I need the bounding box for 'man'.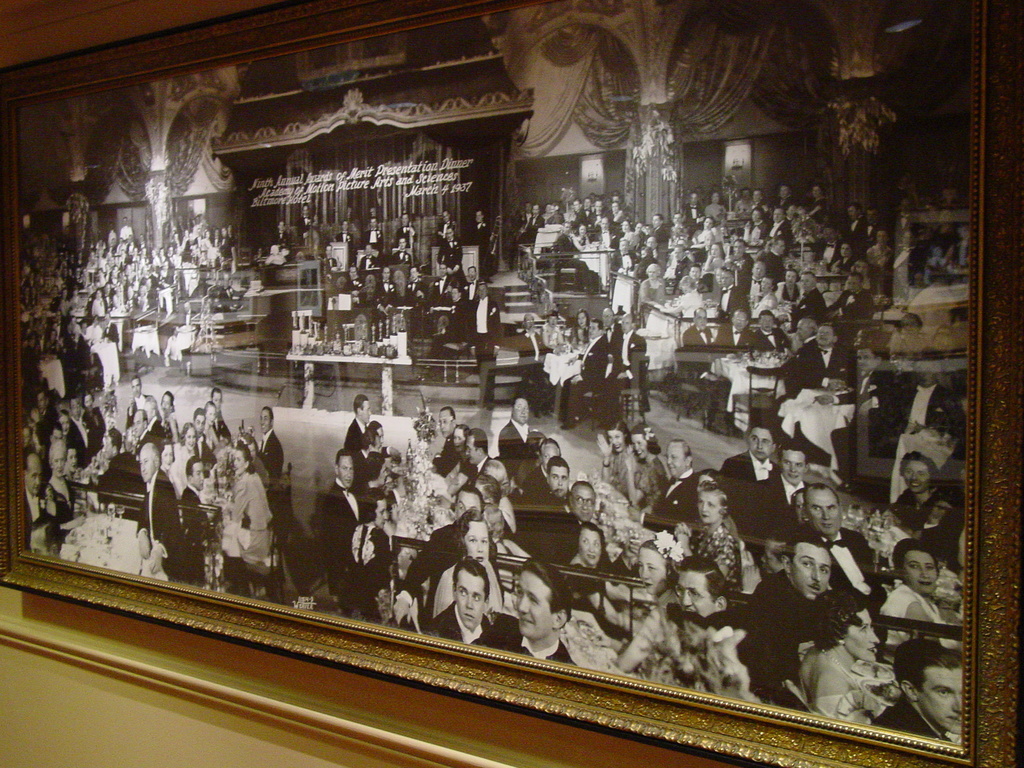
Here it is: [889,200,914,241].
